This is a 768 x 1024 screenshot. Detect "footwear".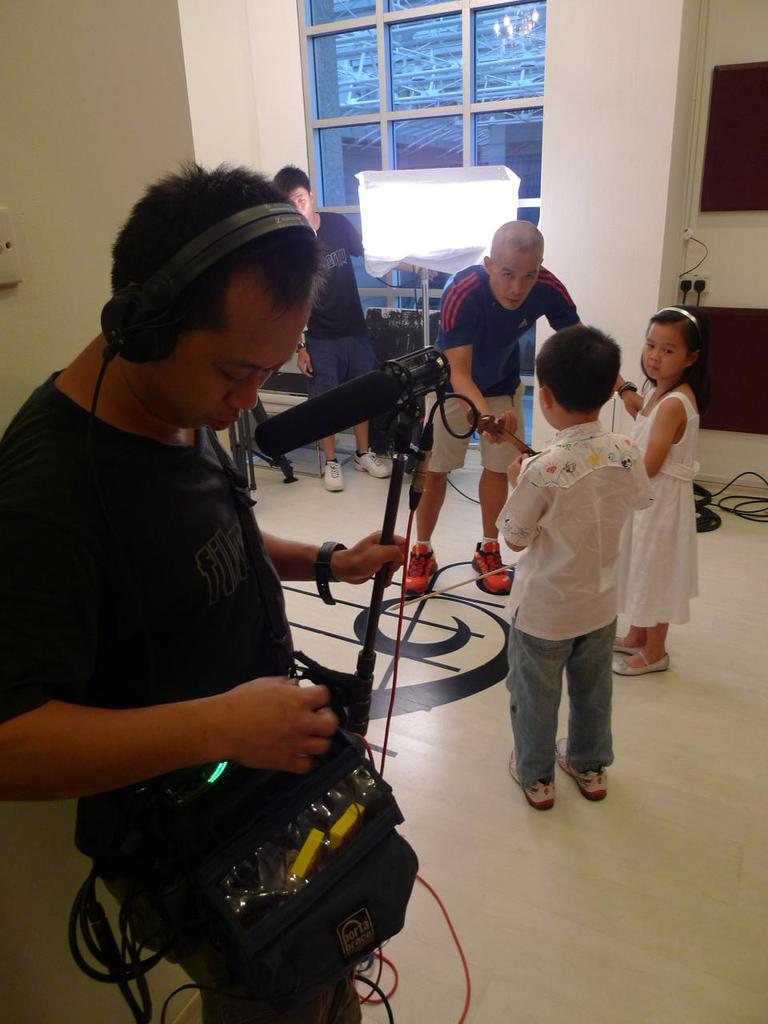
bbox=[352, 452, 393, 476].
